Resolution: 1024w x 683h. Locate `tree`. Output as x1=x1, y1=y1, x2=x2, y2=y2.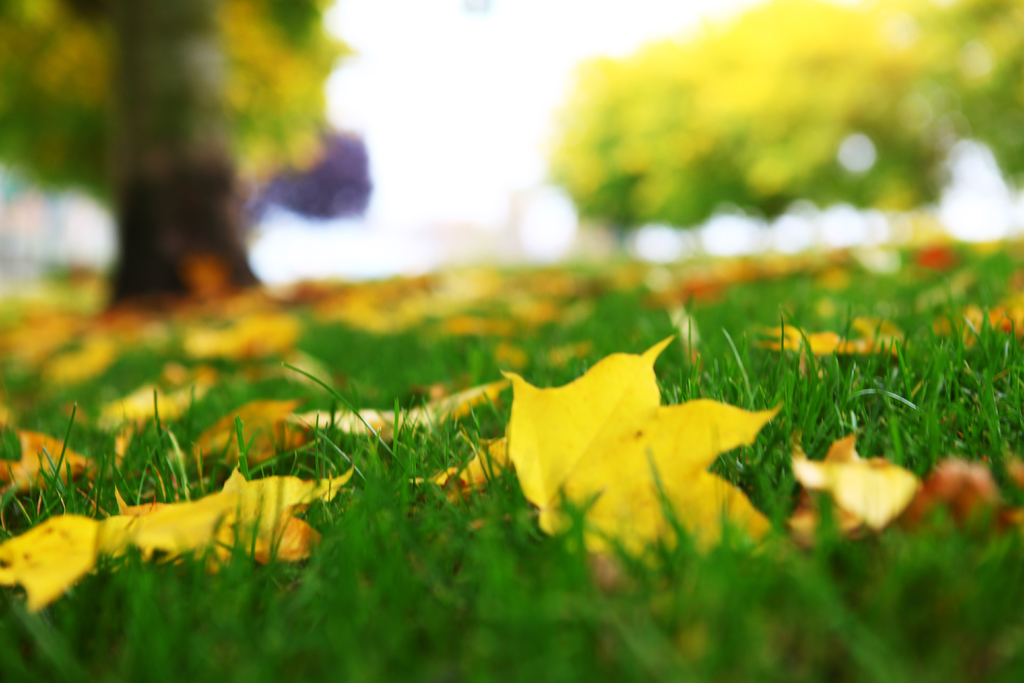
x1=0, y1=0, x2=346, y2=302.
